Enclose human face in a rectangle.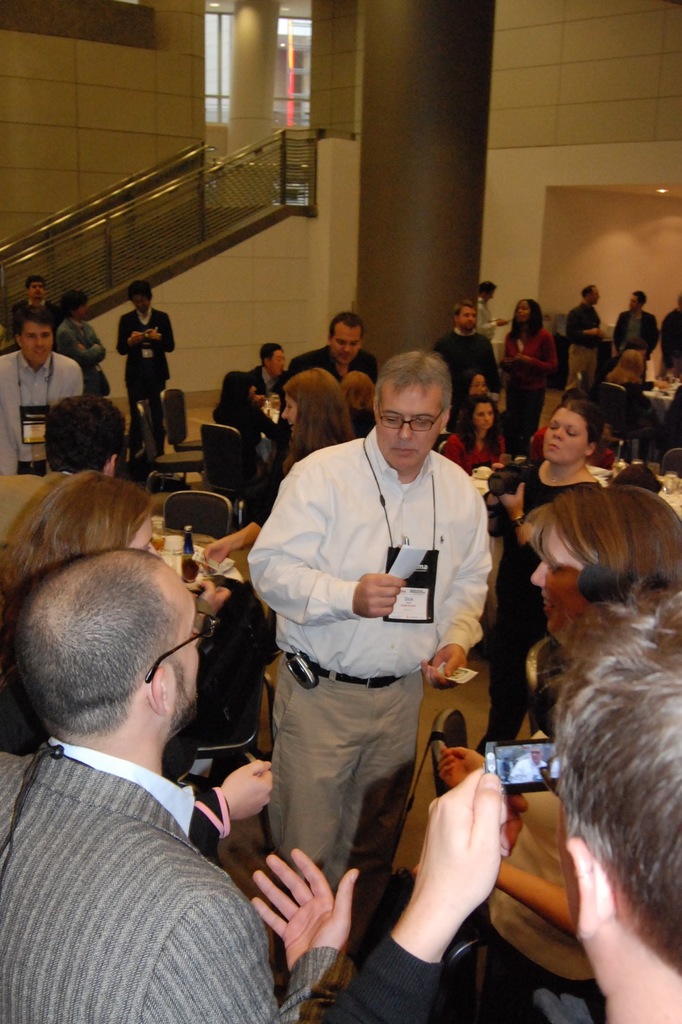
(x1=20, y1=323, x2=53, y2=365).
